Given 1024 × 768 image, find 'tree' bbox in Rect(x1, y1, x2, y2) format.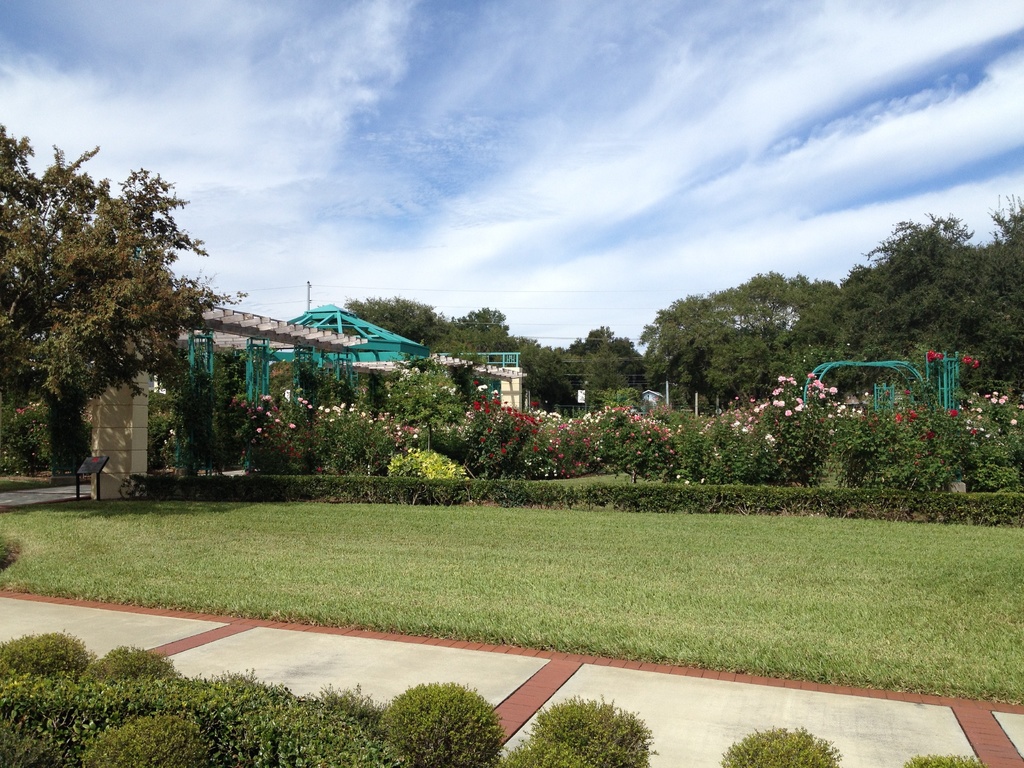
Rect(829, 192, 1023, 406).
